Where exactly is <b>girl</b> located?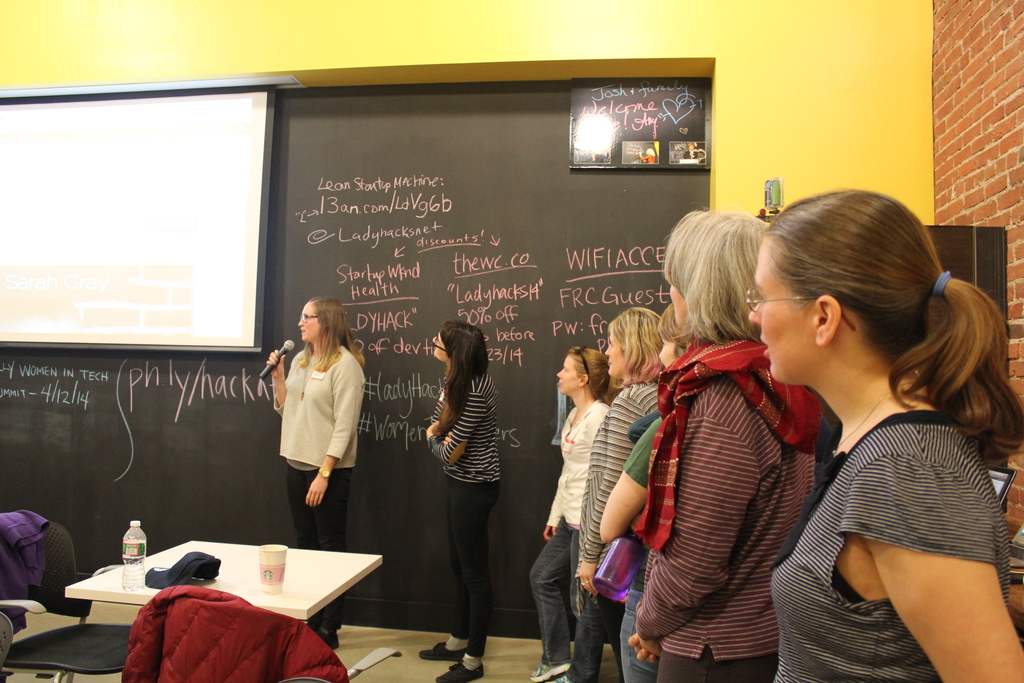
Its bounding box is Rect(261, 188, 1023, 682).
